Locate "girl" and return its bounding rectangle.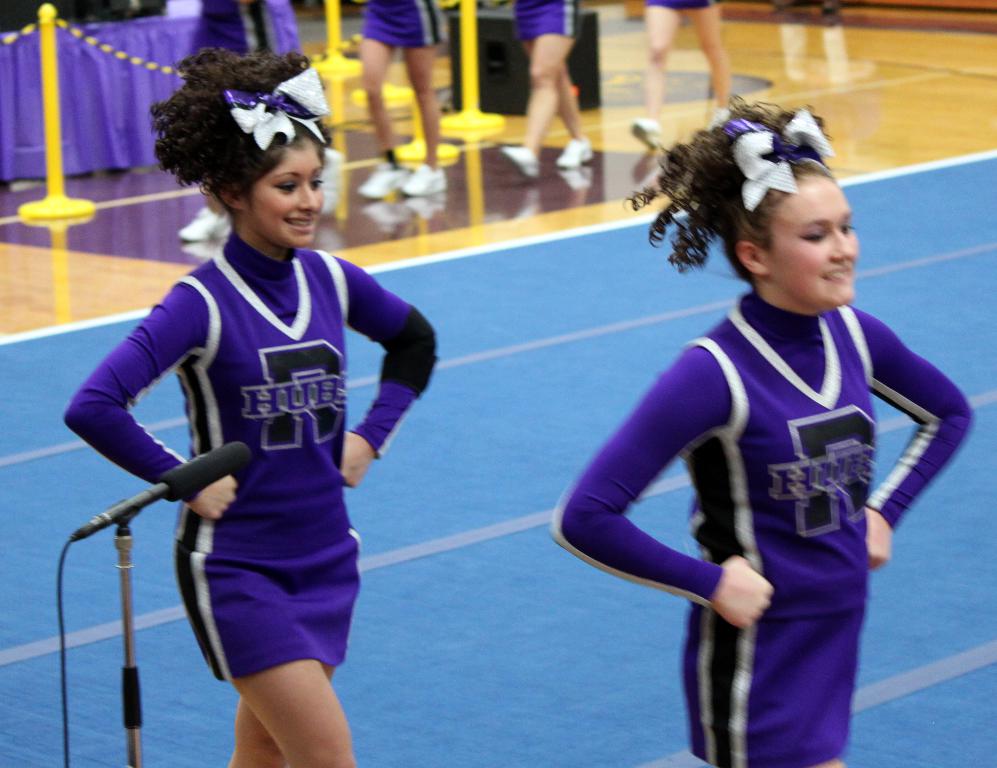
bbox=[62, 49, 434, 767].
